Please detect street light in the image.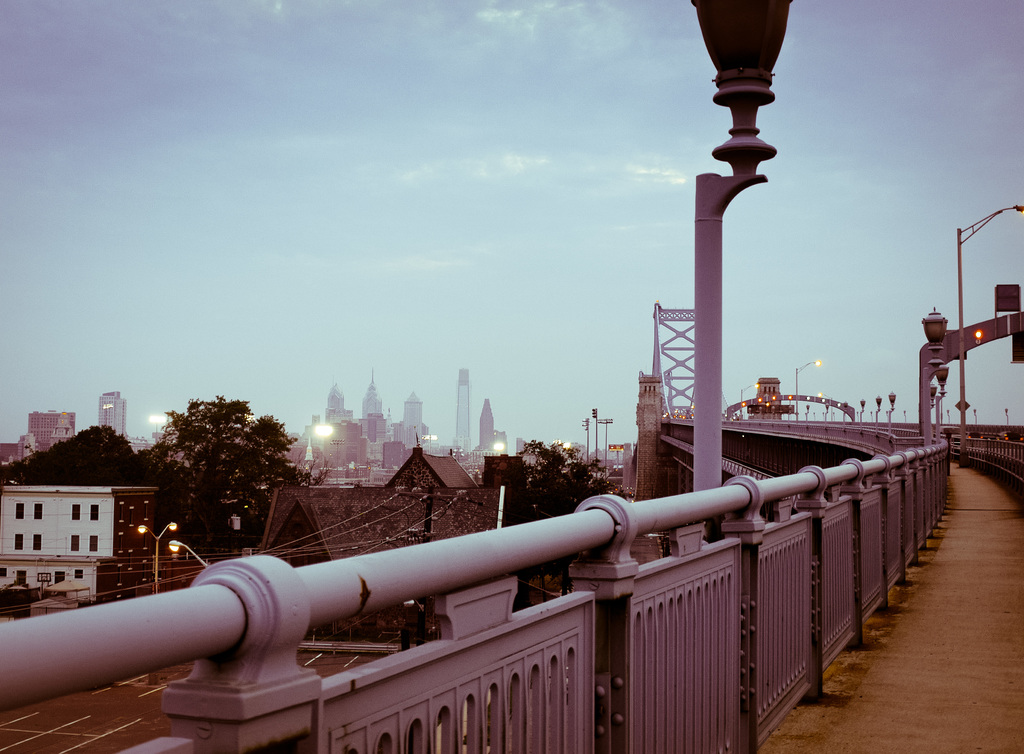
(598,415,612,469).
